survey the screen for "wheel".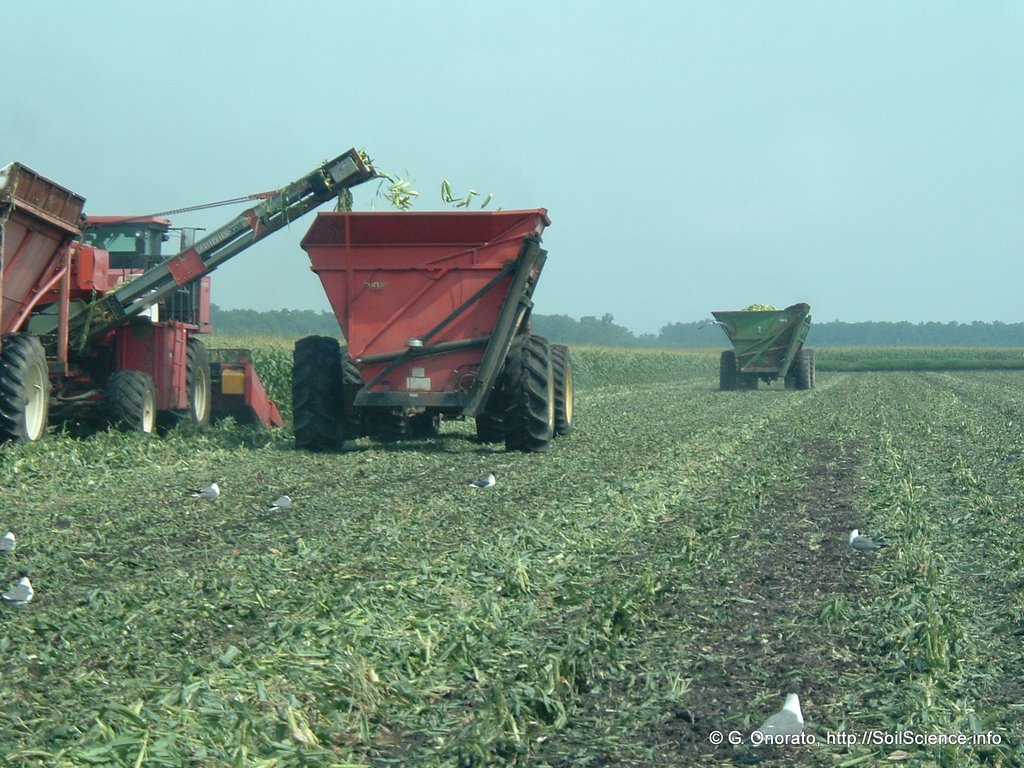
Survey found: 292, 336, 349, 454.
